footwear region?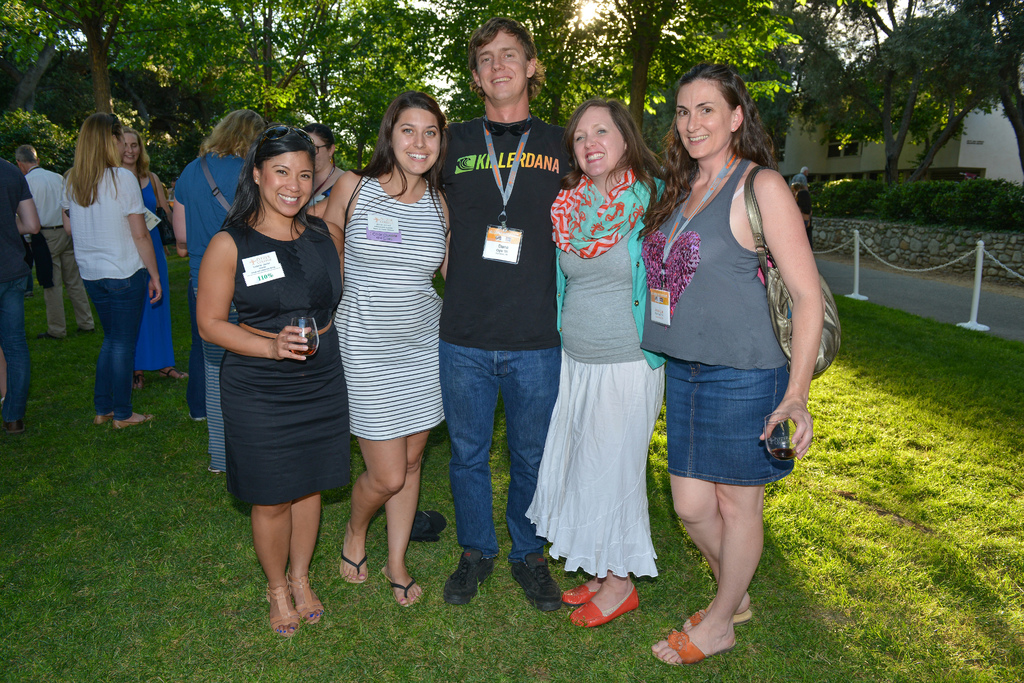
[92, 416, 115, 429]
